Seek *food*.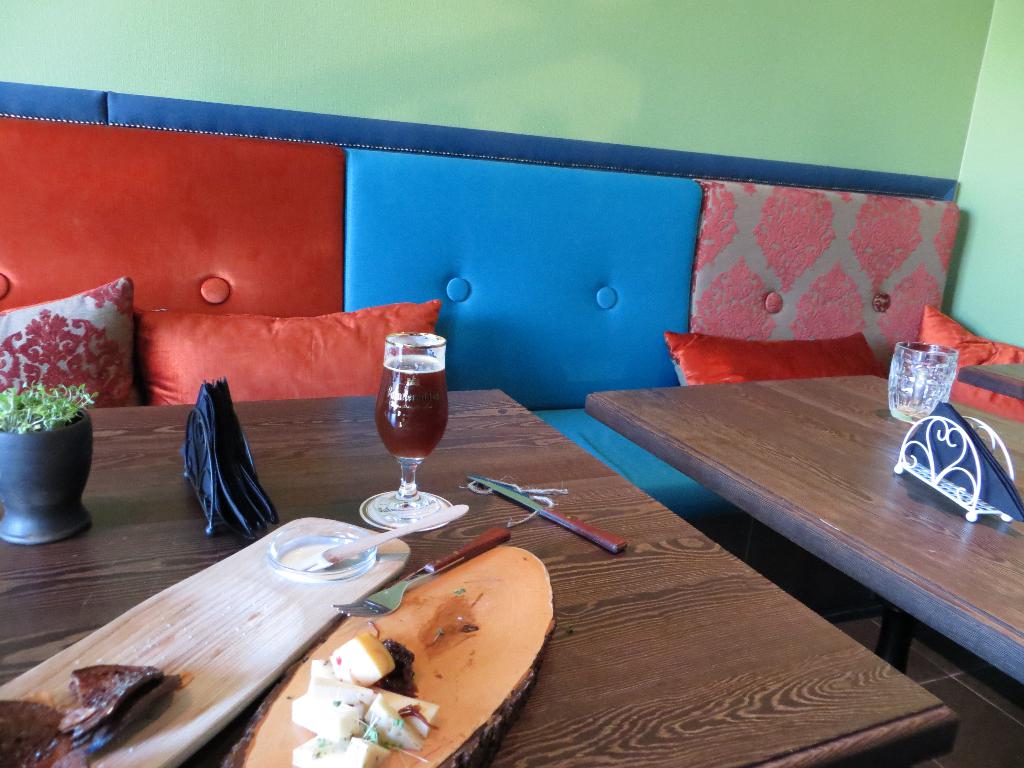
left=289, top=620, right=439, bottom=767.
